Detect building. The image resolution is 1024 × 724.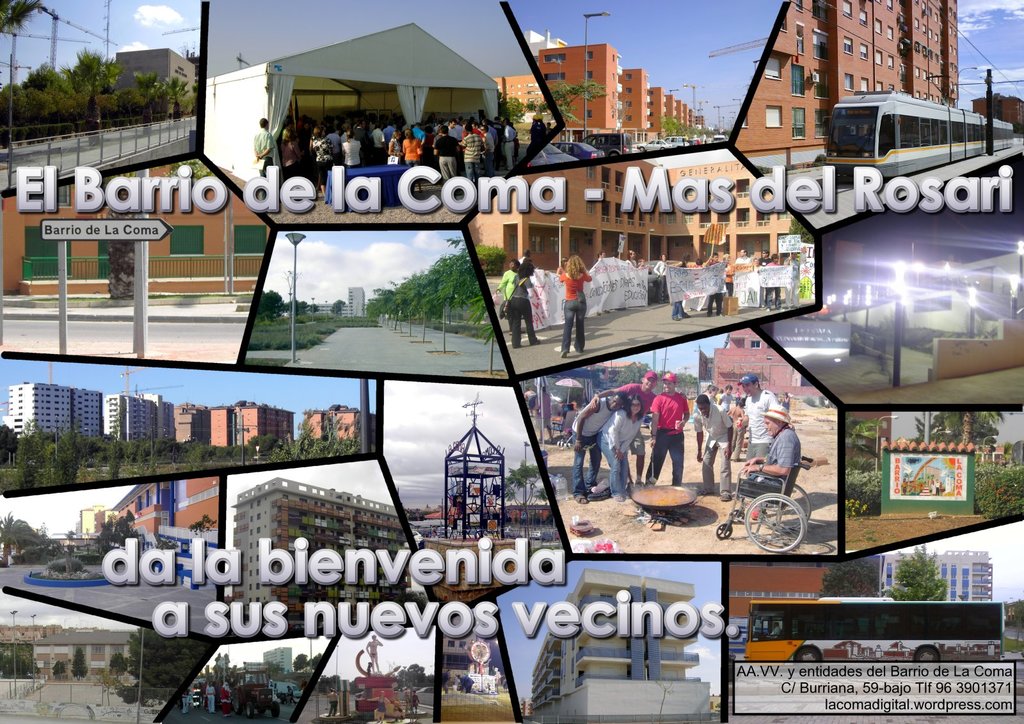
(x1=3, y1=381, x2=70, y2=435).
